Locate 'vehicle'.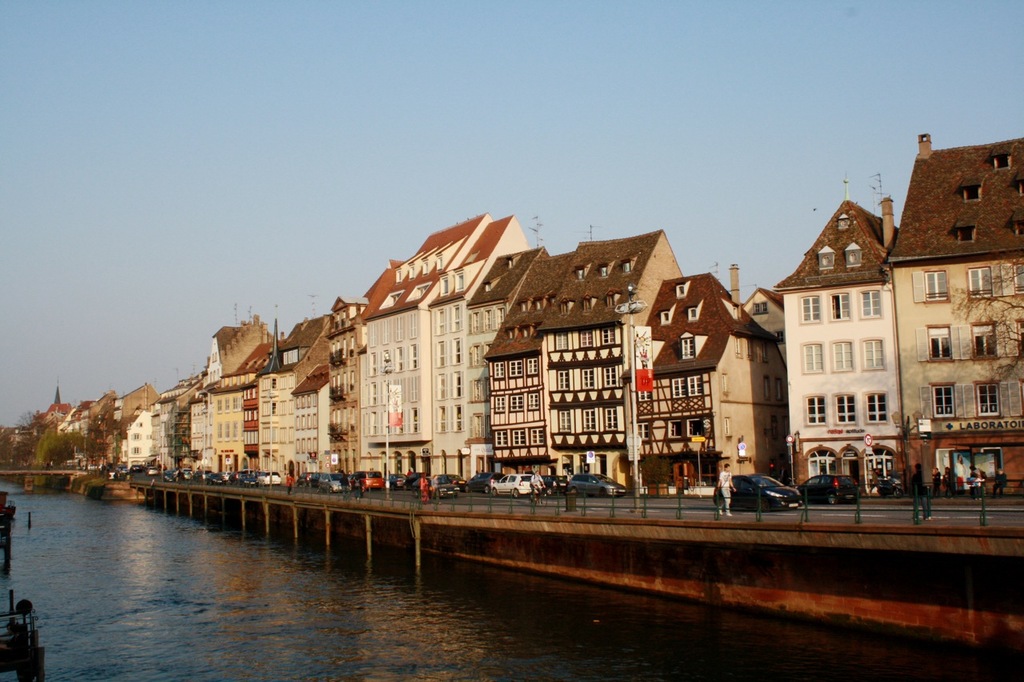
Bounding box: BBox(106, 470, 120, 480).
